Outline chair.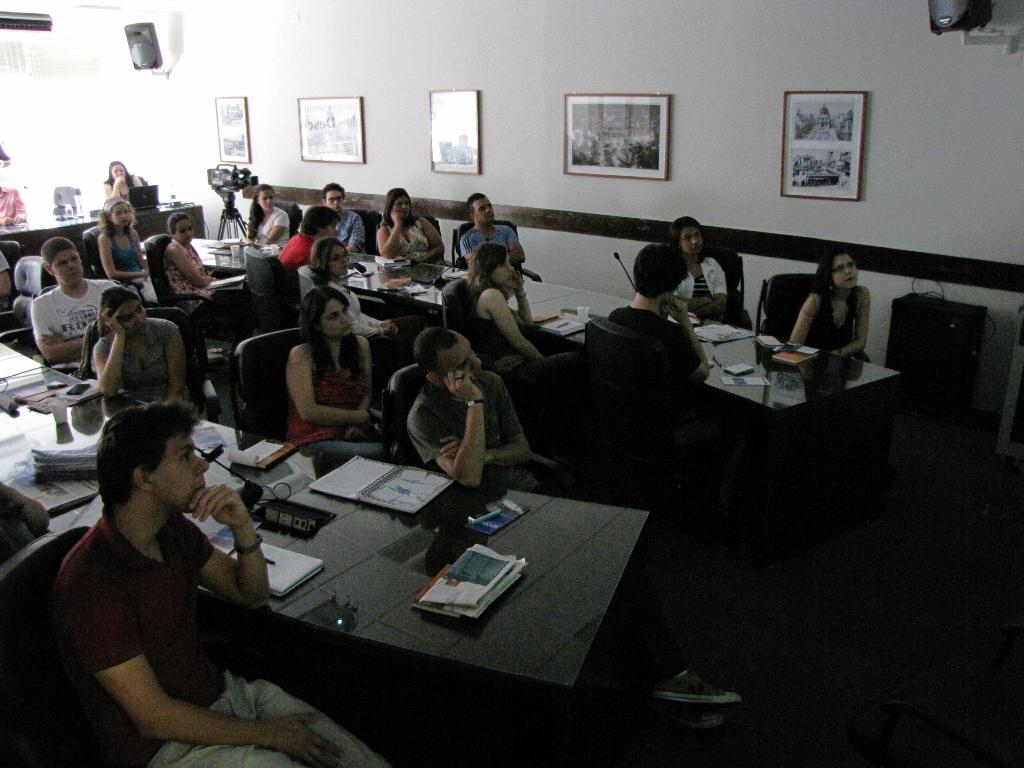
Outline: 0 250 54 360.
